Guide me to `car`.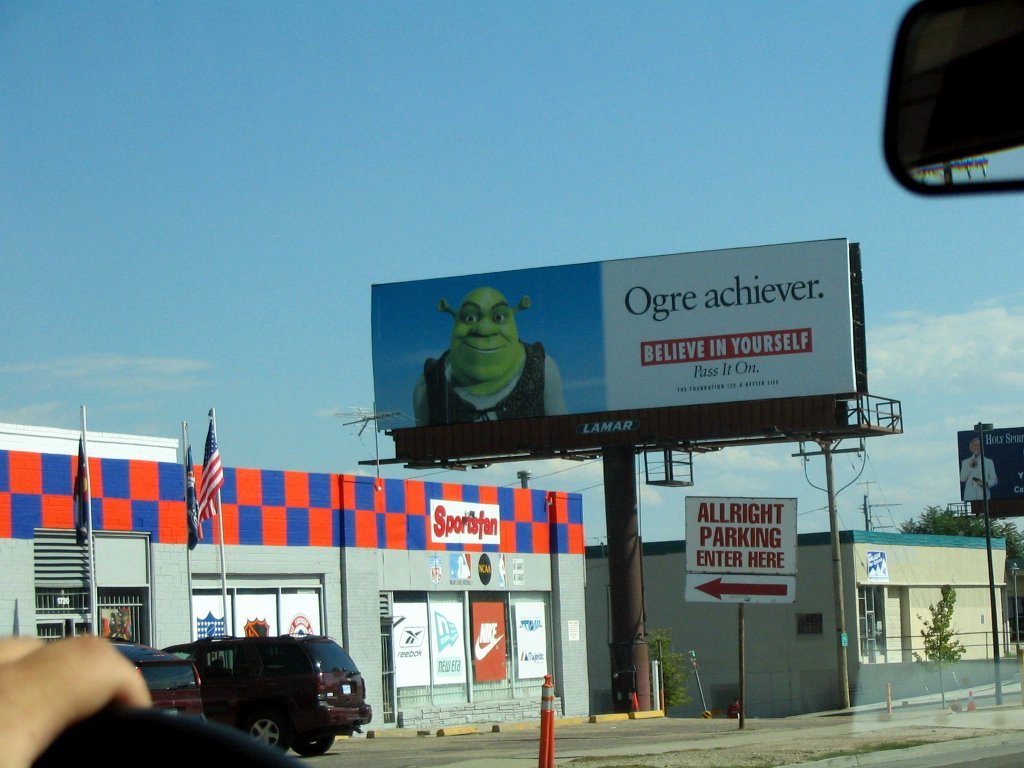
Guidance: (165, 640, 374, 753).
